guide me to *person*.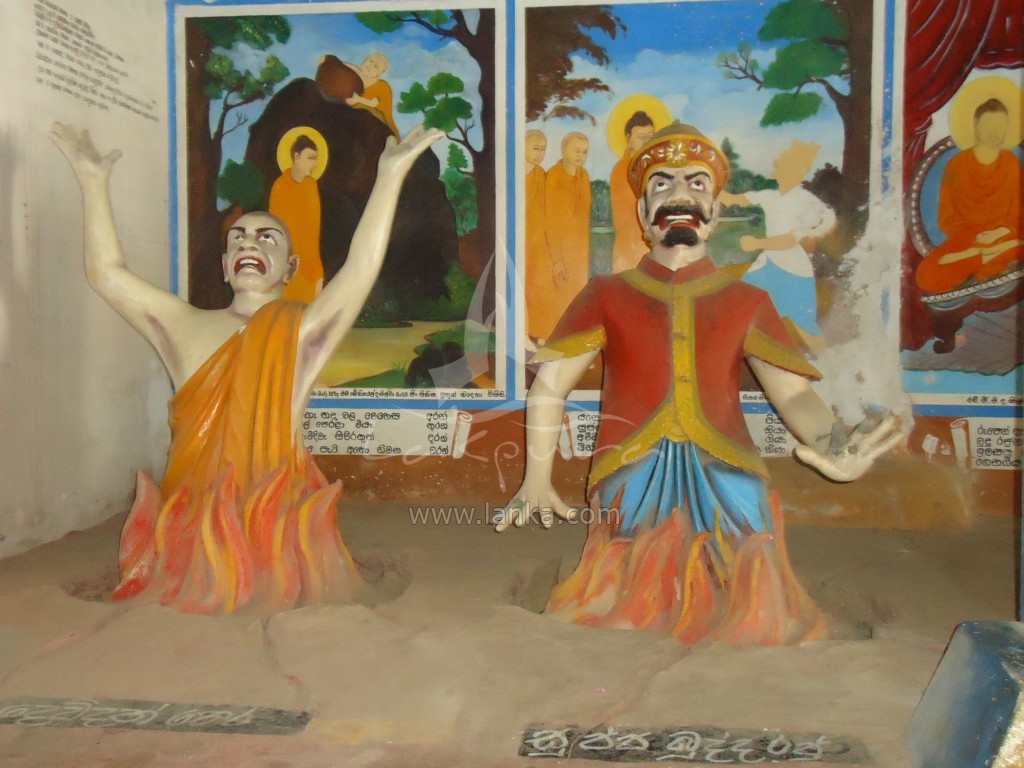
Guidance: 548 132 589 315.
